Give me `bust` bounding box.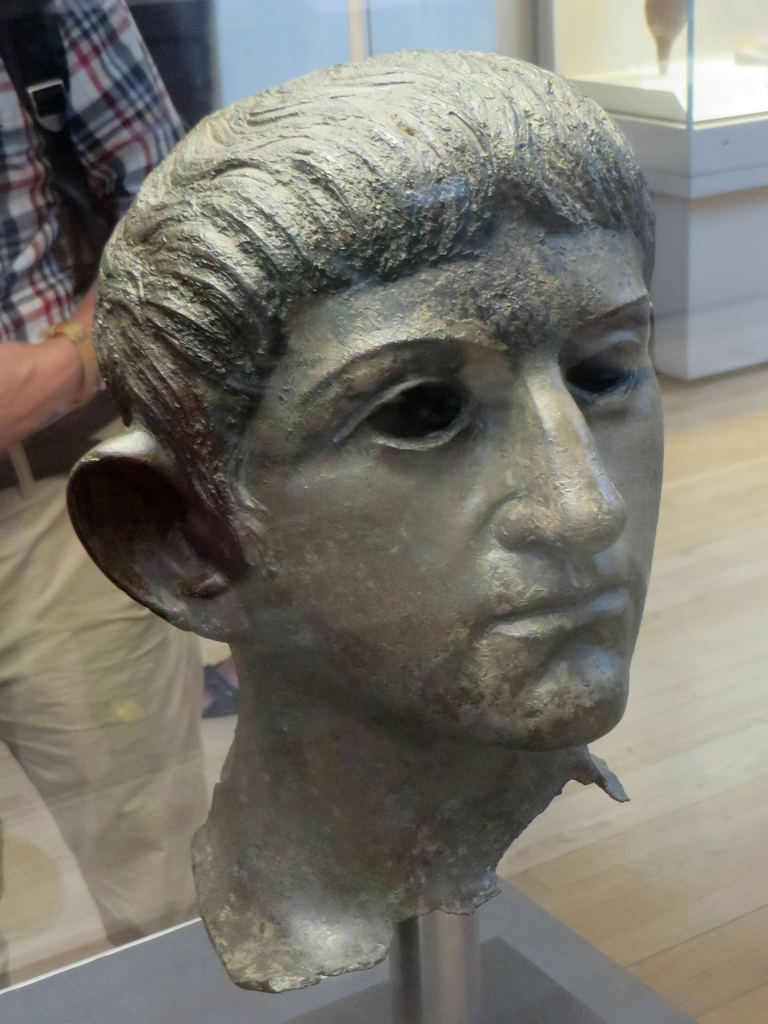
x1=62, y1=43, x2=673, y2=1000.
